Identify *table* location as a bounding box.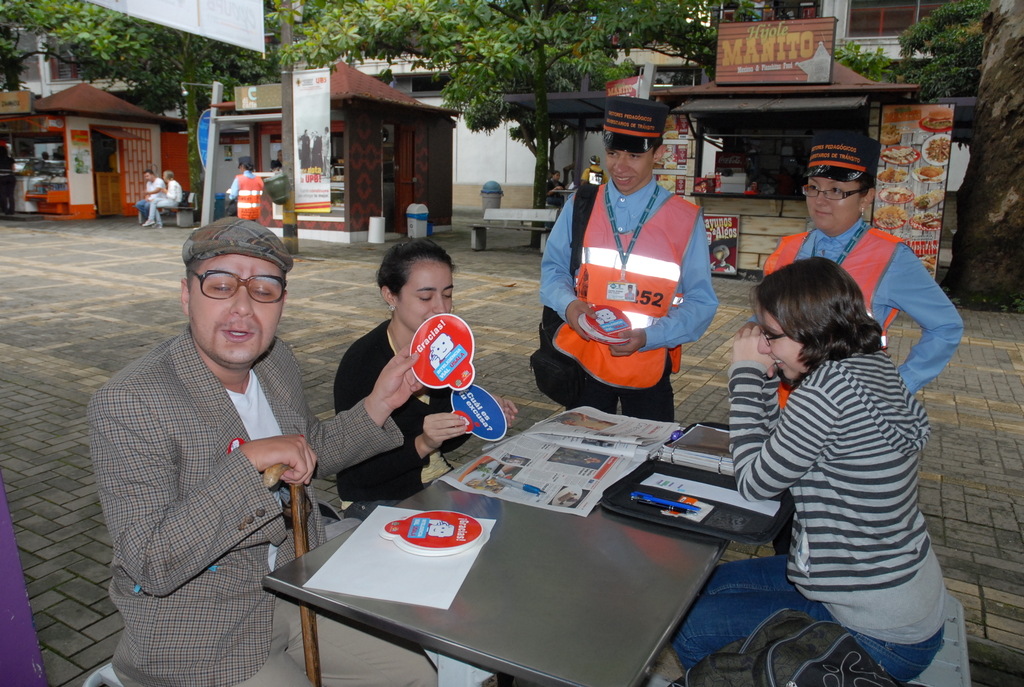
{"x1": 262, "y1": 409, "x2": 750, "y2": 686}.
